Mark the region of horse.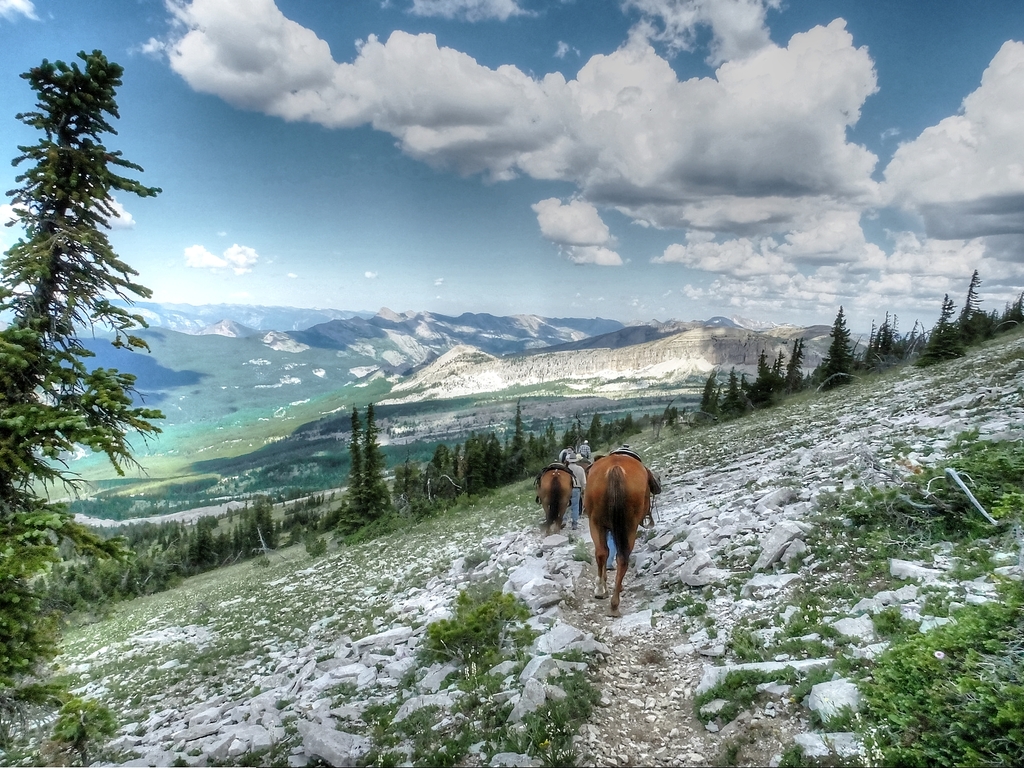
Region: Rect(585, 449, 649, 616).
